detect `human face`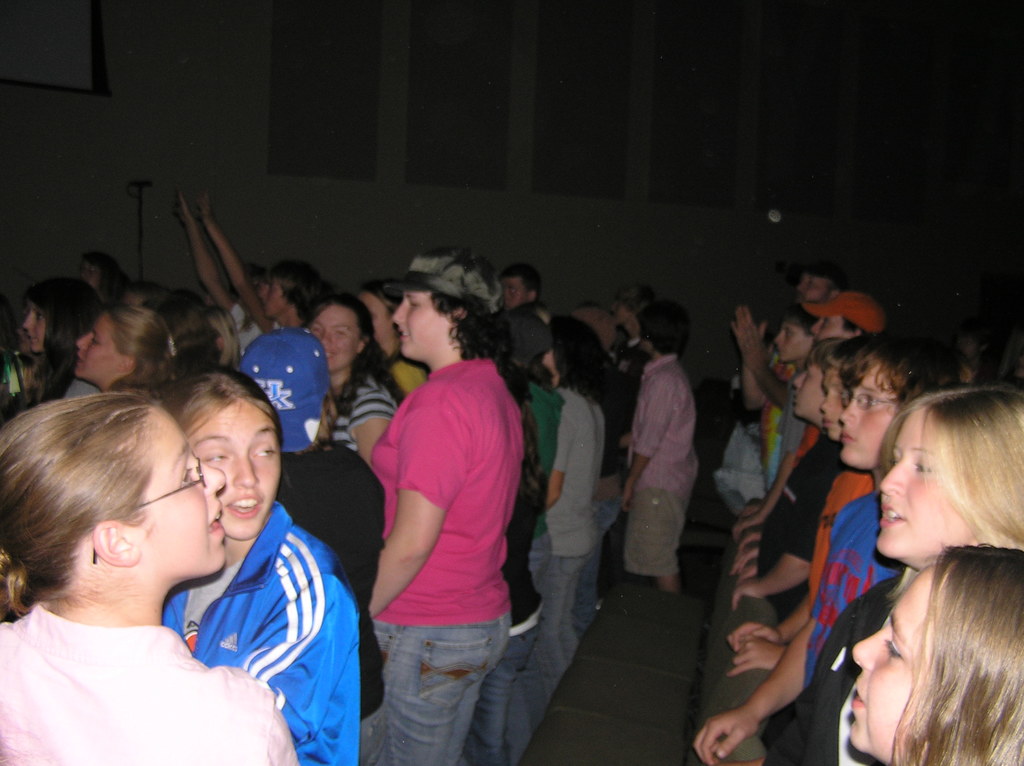
detection(260, 283, 290, 319)
